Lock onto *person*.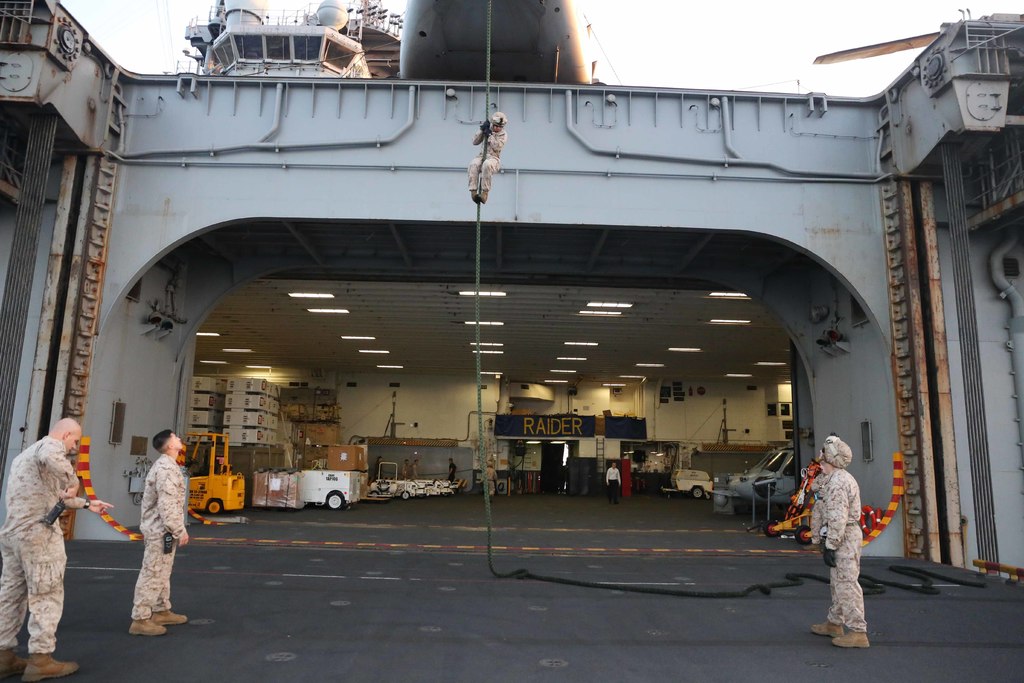
Locked: [x1=0, y1=418, x2=115, y2=682].
